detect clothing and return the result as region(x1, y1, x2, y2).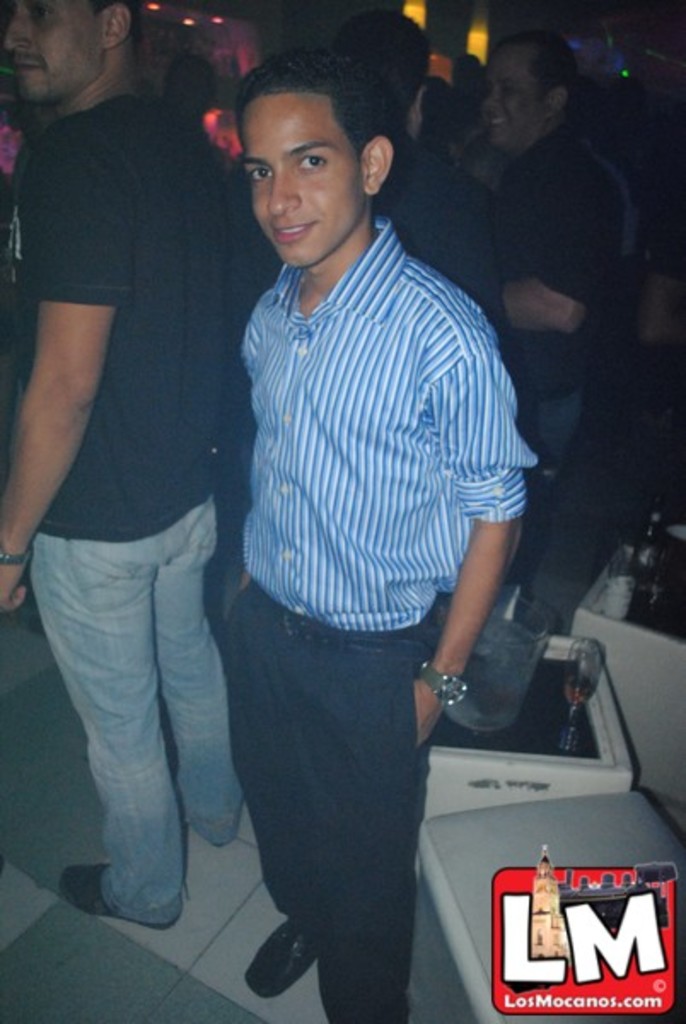
region(208, 213, 546, 1022).
